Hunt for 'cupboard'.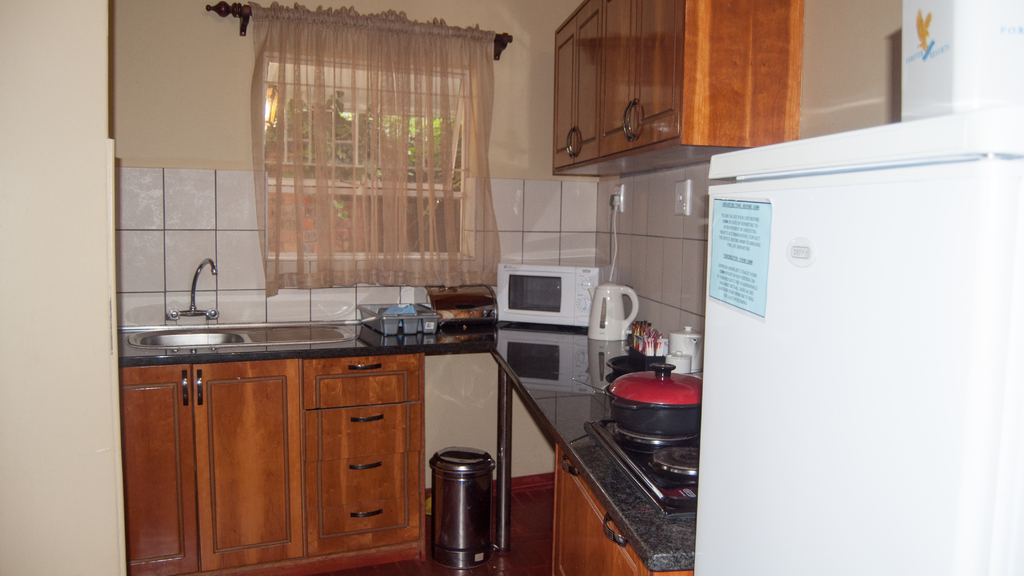
Hunted down at (541, 436, 661, 575).
